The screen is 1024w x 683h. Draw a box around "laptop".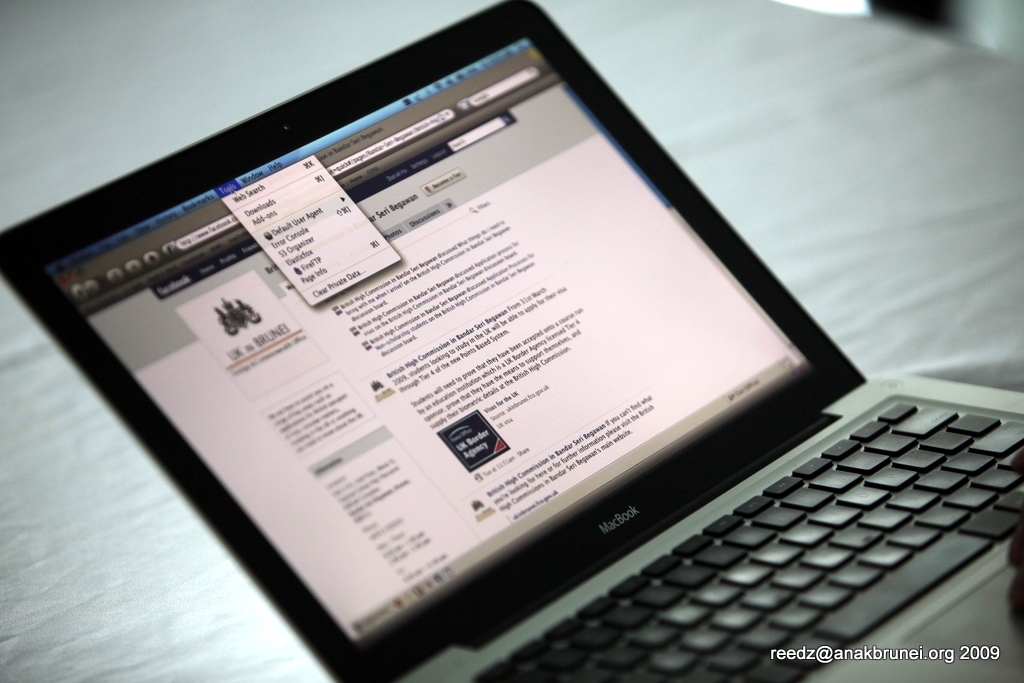
{"left": 52, "top": 0, "right": 1014, "bottom": 682}.
